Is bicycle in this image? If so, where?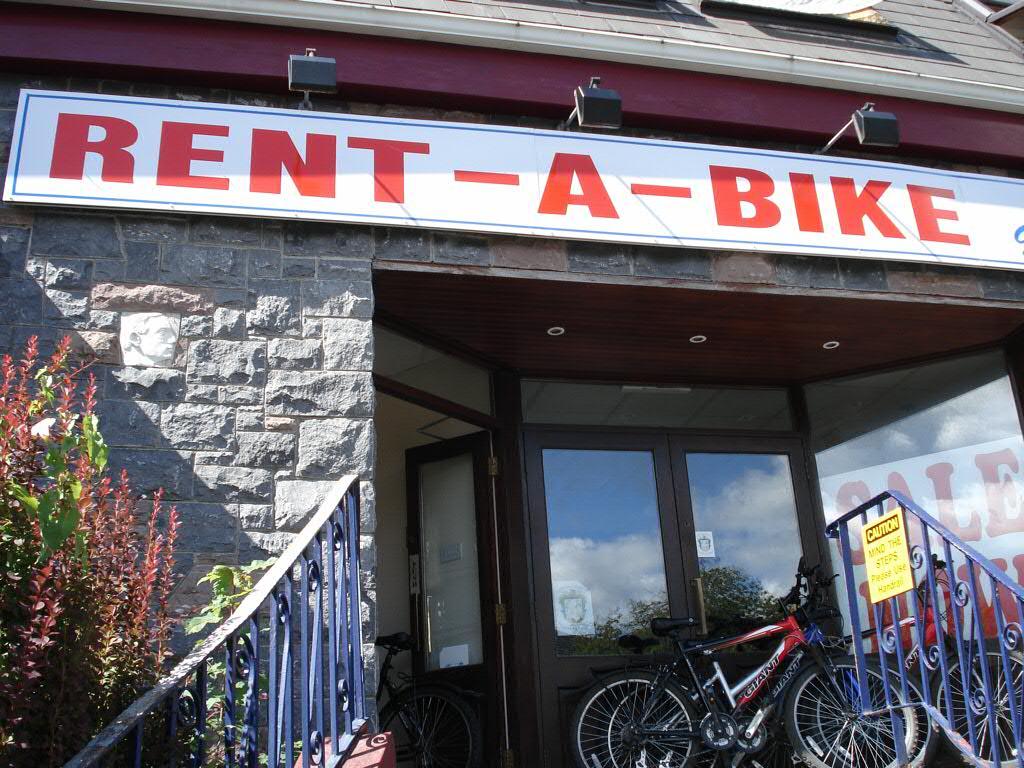
Yes, at [375, 629, 485, 766].
